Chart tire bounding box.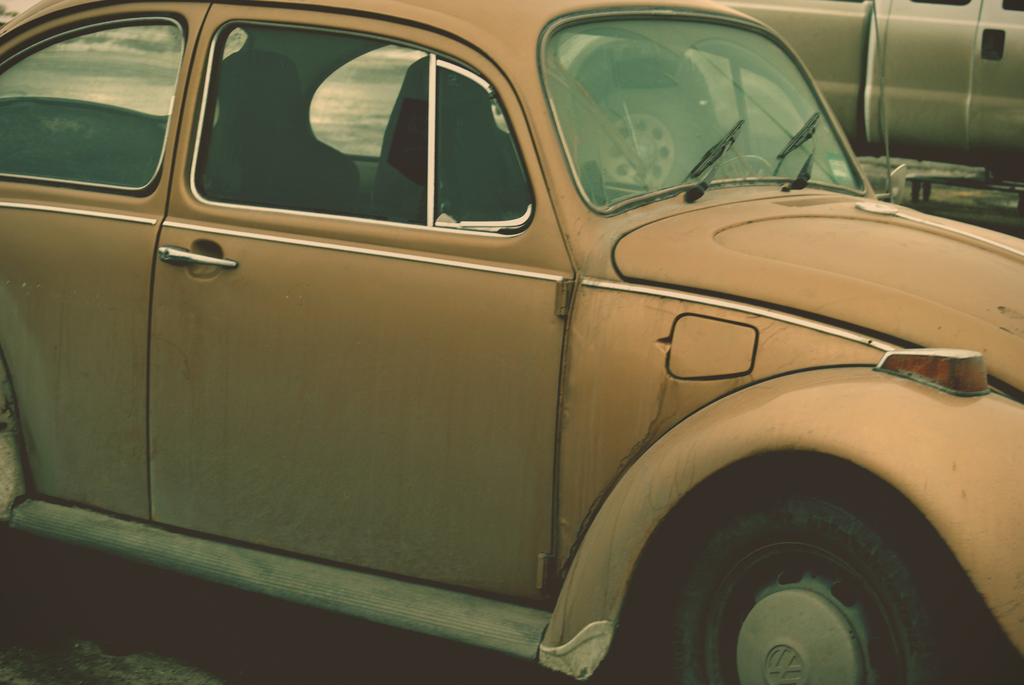
Charted: <bbox>581, 408, 992, 684</bbox>.
